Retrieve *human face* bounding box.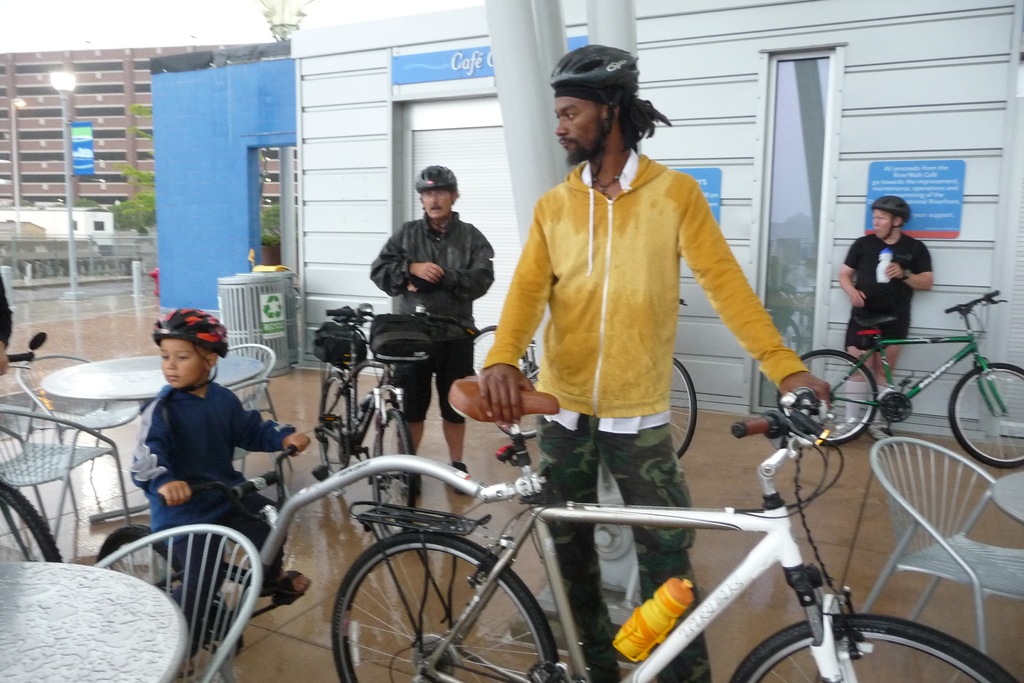
Bounding box: [422, 186, 451, 217].
